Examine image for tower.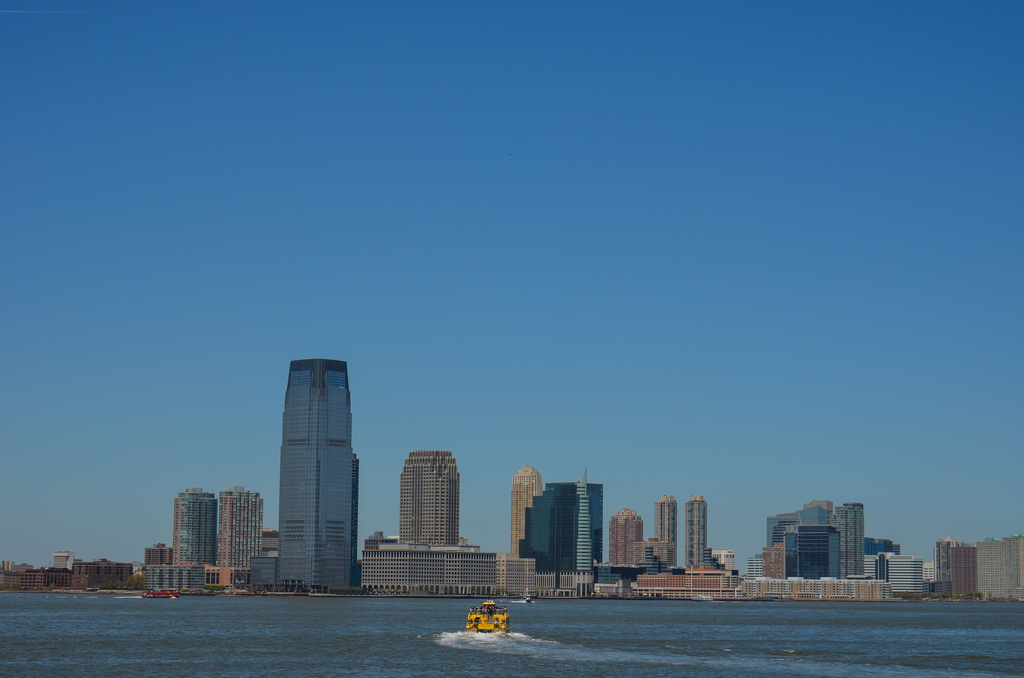
Examination result: {"x1": 687, "y1": 495, "x2": 723, "y2": 572}.
